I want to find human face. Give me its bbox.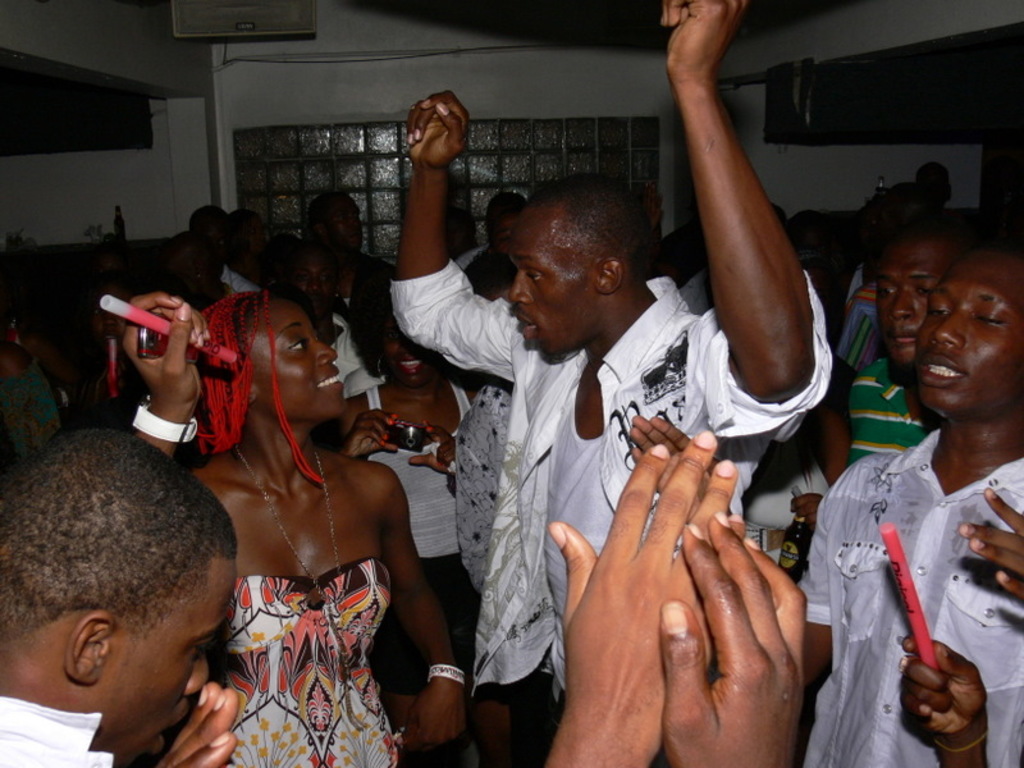
(868, 237, 943, 370).
